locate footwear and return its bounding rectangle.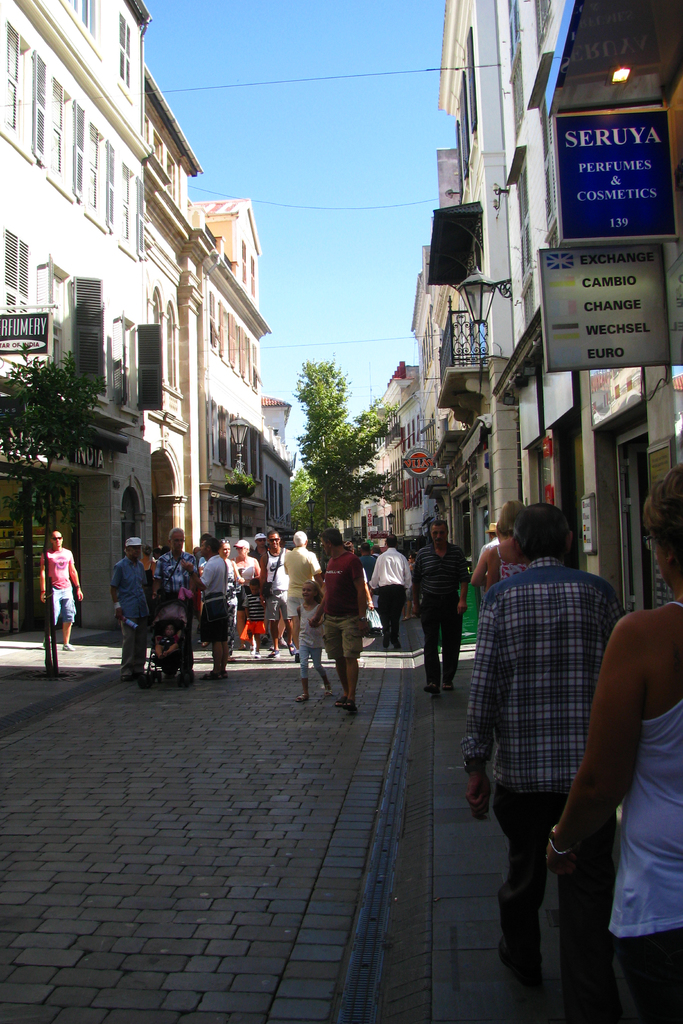
62 641 74 652.
